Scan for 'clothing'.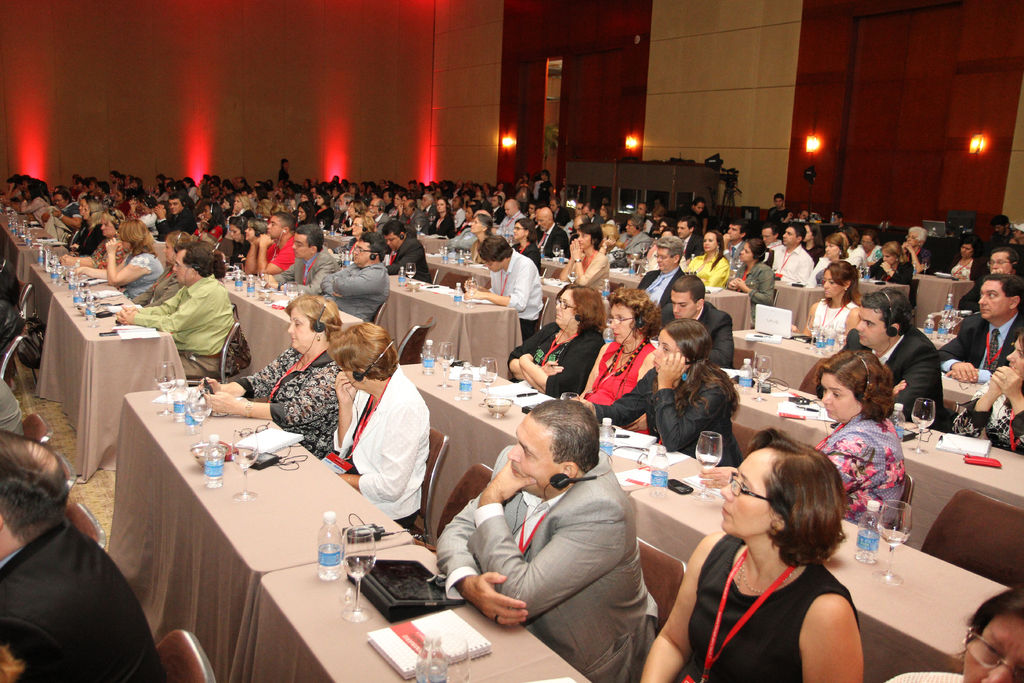
Scan result: <region>812, 293, 855, 334</region>.
